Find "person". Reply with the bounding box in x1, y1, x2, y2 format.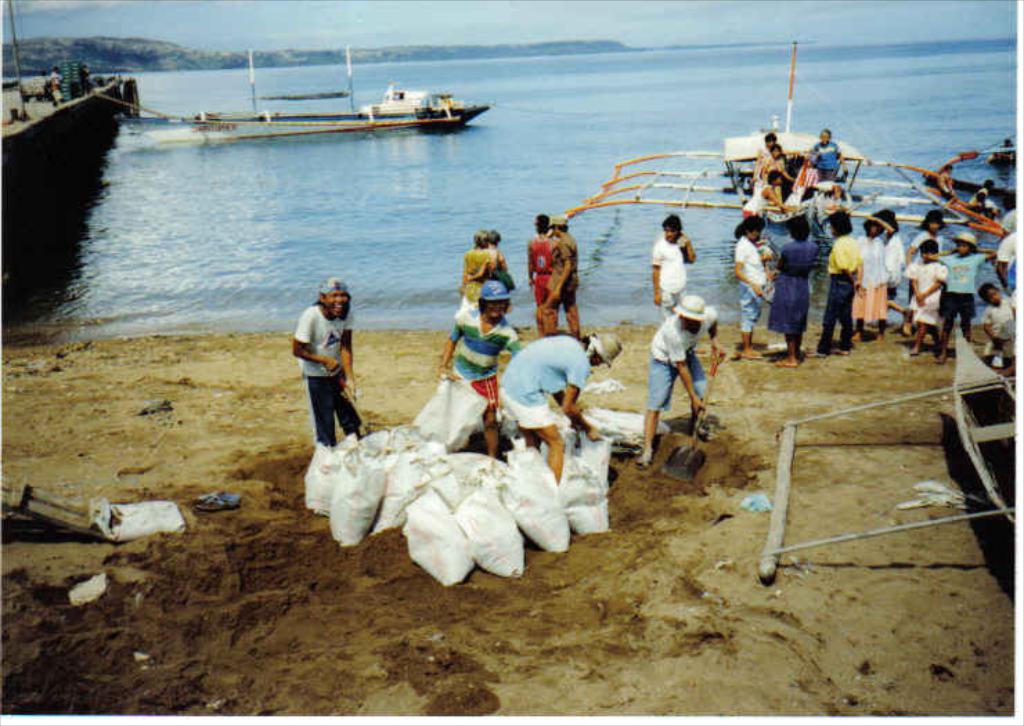
899, 213, 953, 272.
